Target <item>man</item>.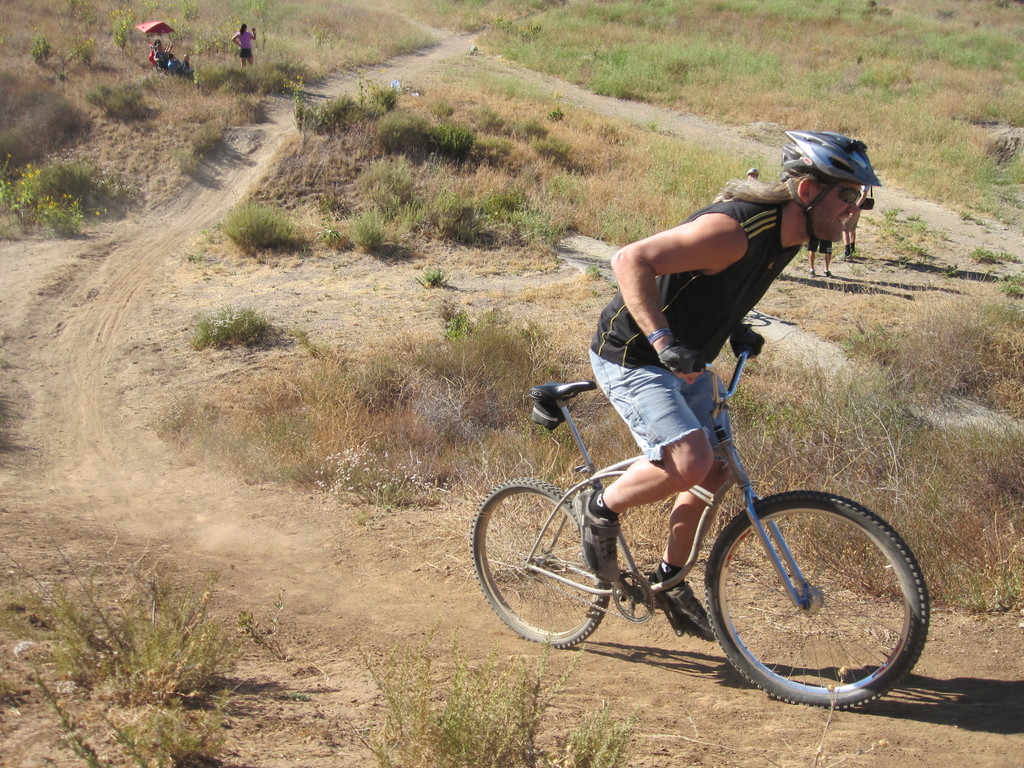
Target region: {"left": 844, "top": 182, "right": 877, "bottom": 255}.
